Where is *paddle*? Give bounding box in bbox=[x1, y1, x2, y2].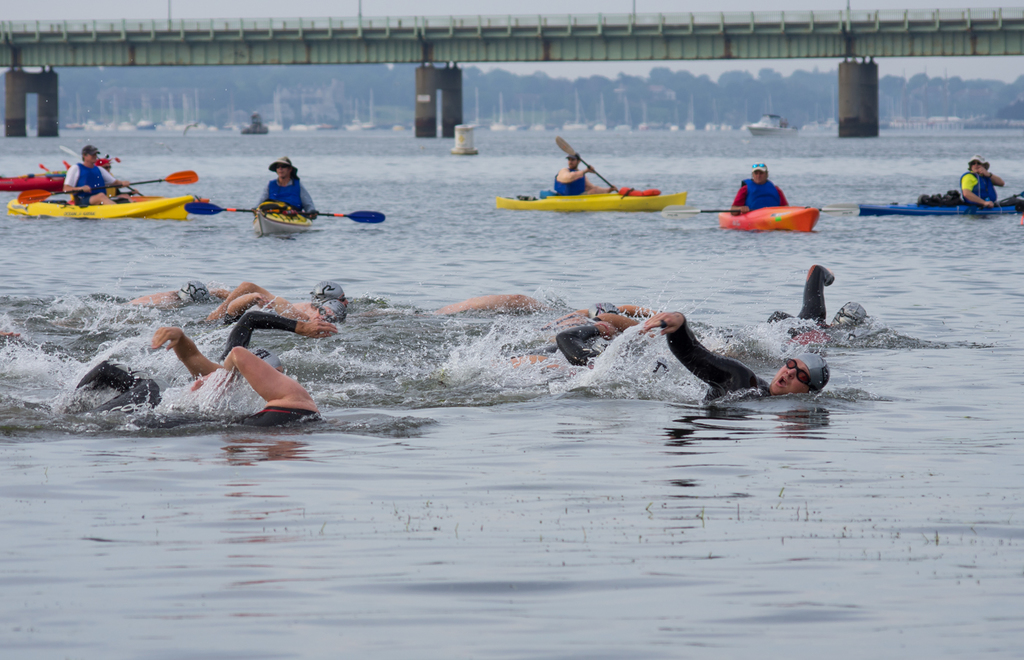
bbox=[554, 132, 619, 190].
